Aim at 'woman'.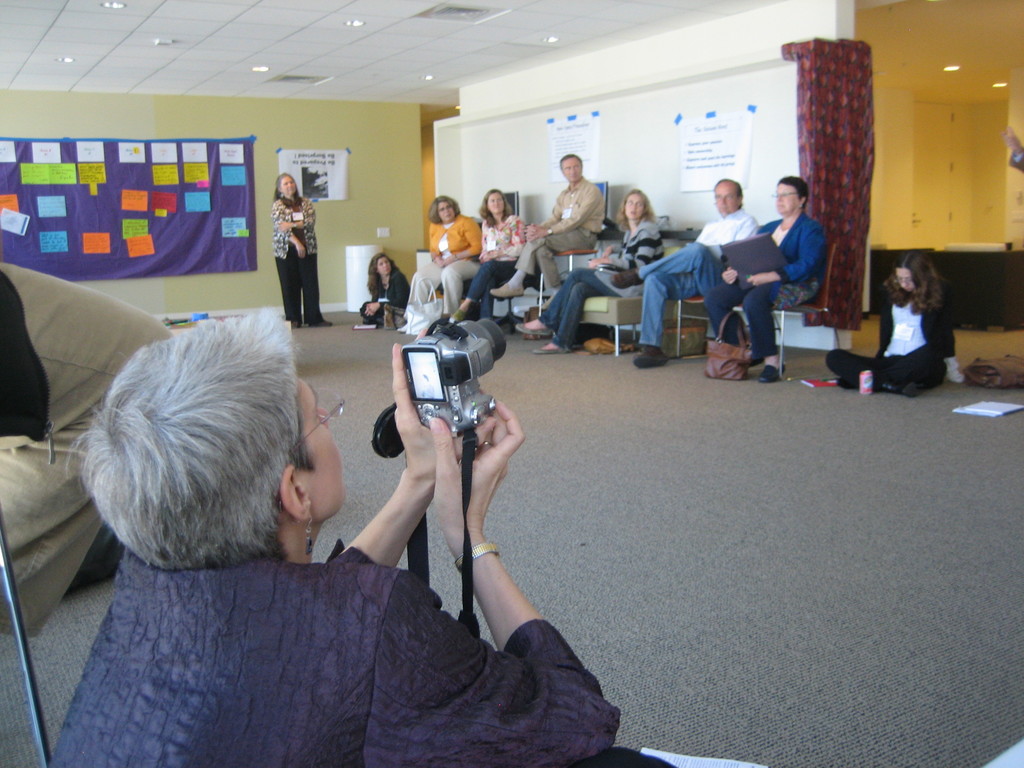
Aimed at 511, 154, 608, 355.
